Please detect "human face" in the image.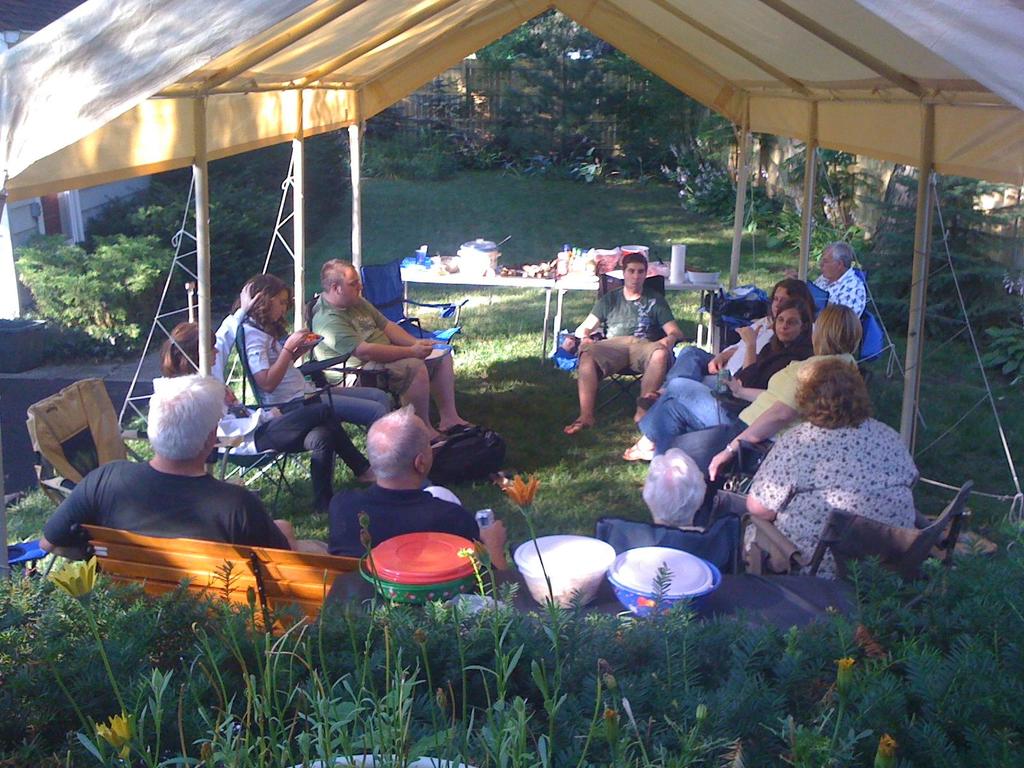
<bbox>422, 417, 434, 466</bbox>.
